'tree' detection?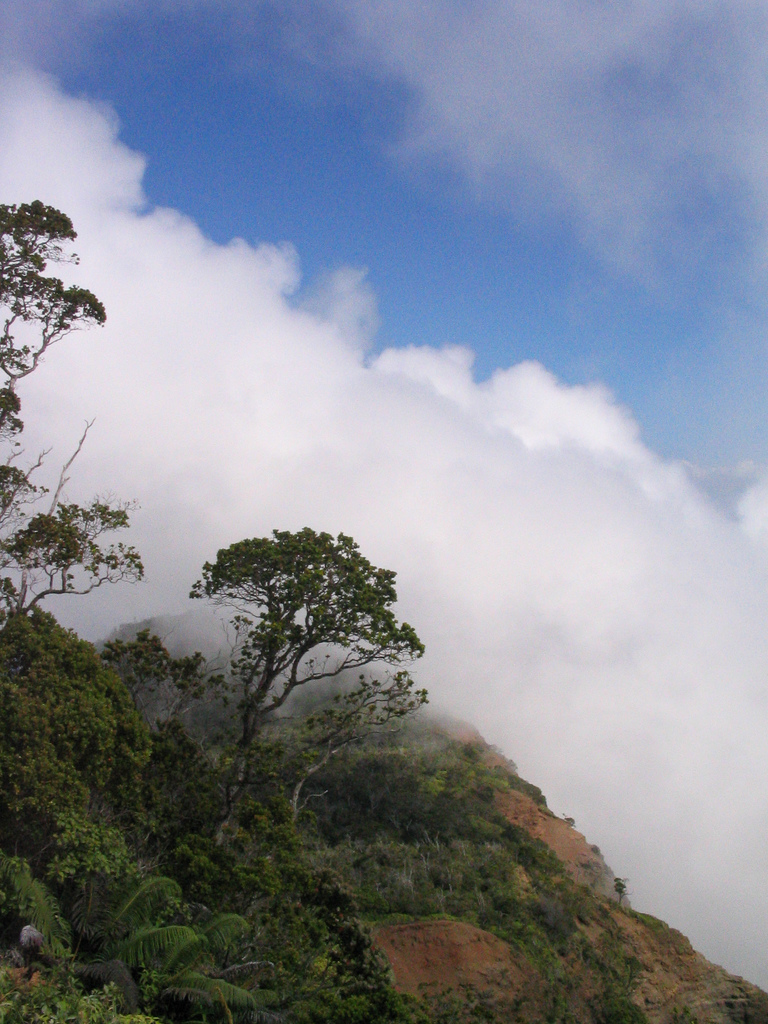
bbox(0, 190, 152, 671)
